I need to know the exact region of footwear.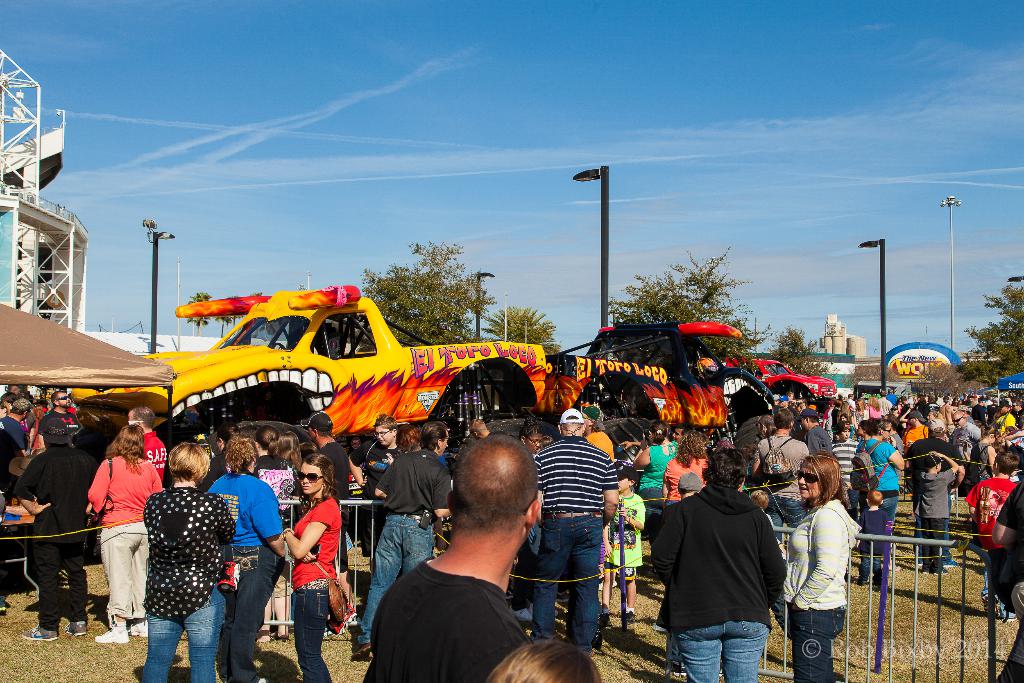
Region: l=23, t=624, r=64, b=645.
